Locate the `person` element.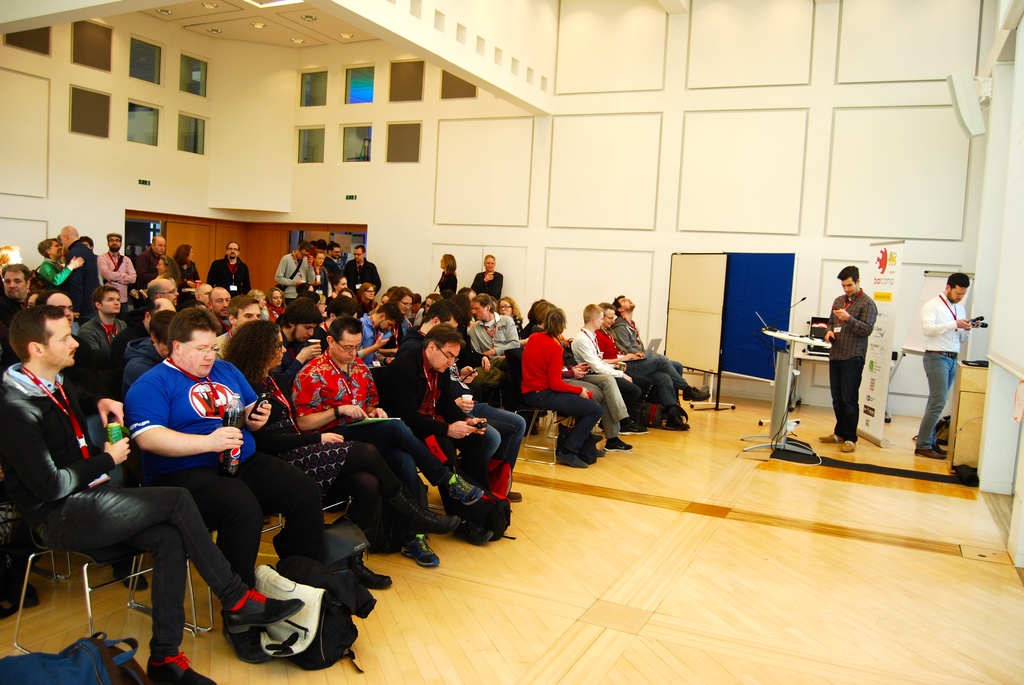
Element bbox: left=312, top=238, right=327, bottom=294.
